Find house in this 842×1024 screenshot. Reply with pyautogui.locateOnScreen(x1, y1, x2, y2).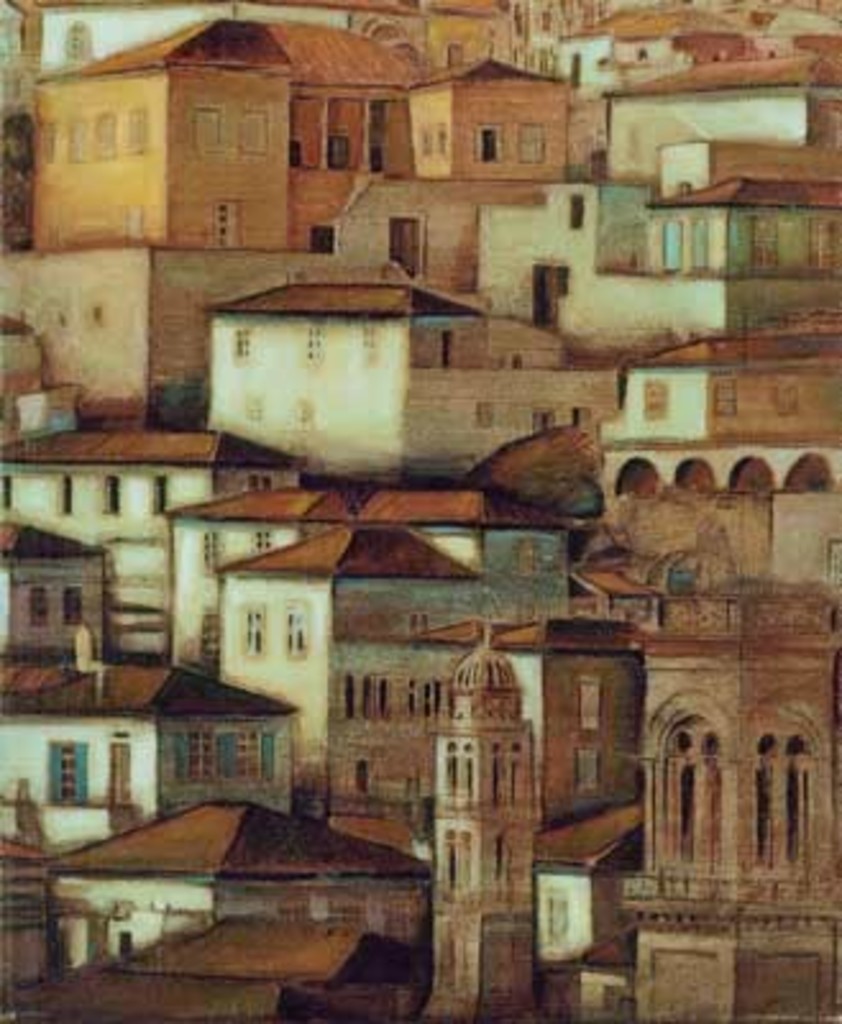
pyautogui.locateOnScreen(576, 59, 839, 184).
